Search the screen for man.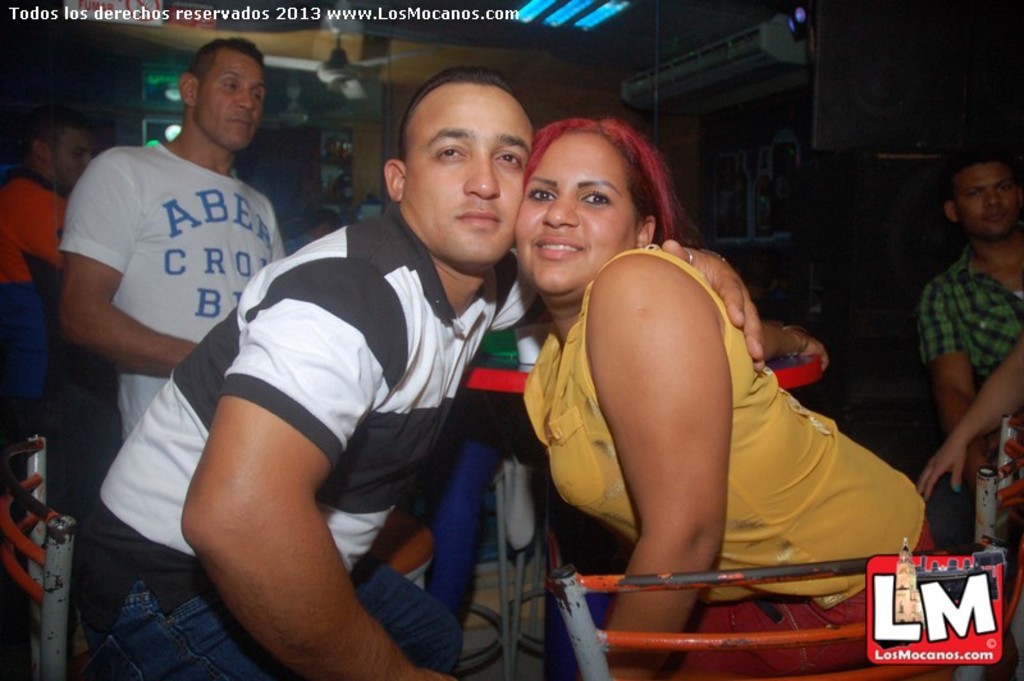
Found at locate(54, 33, 288, 442).
